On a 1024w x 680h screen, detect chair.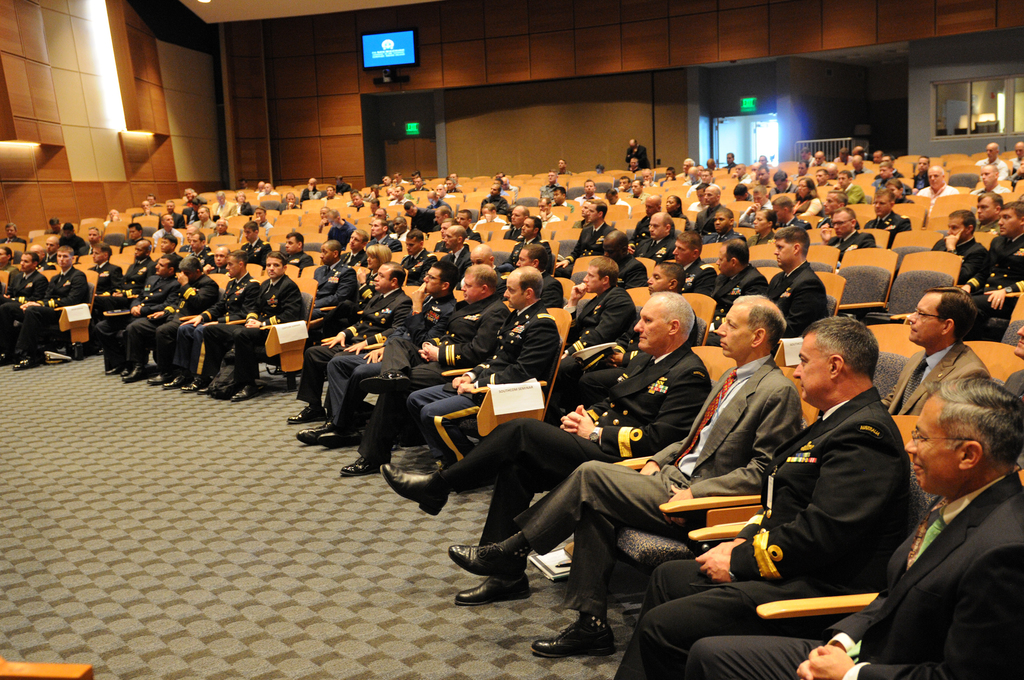
960/336/1023/388.
